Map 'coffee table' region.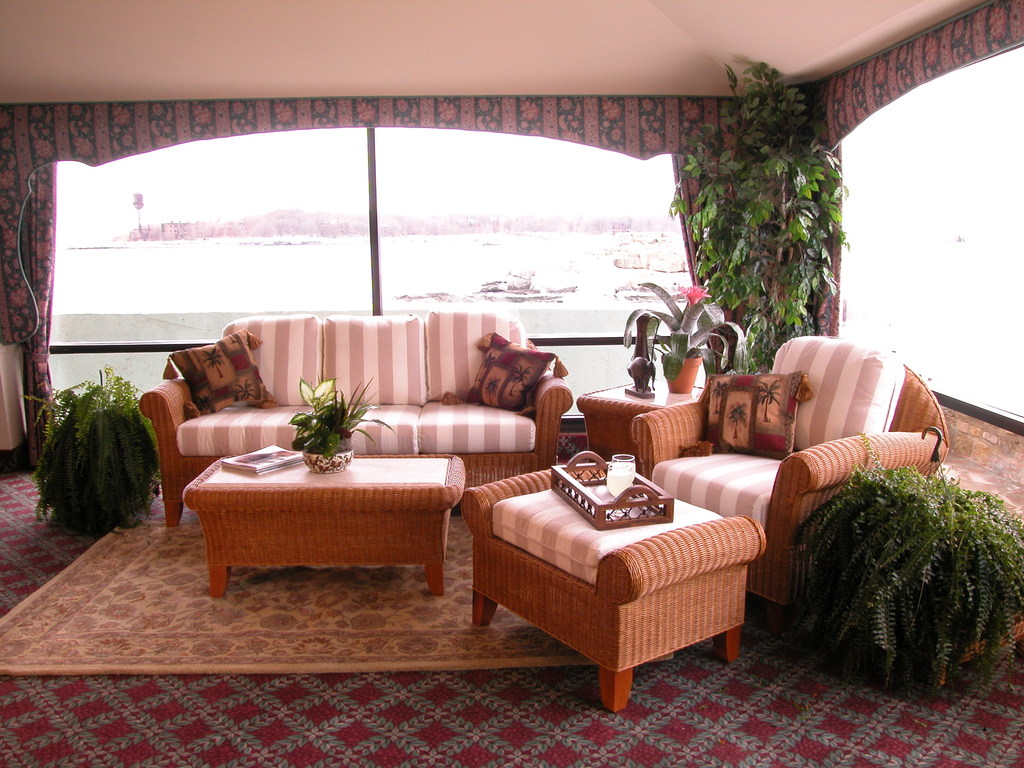
Mapped to (184, 435, 483, 614).
